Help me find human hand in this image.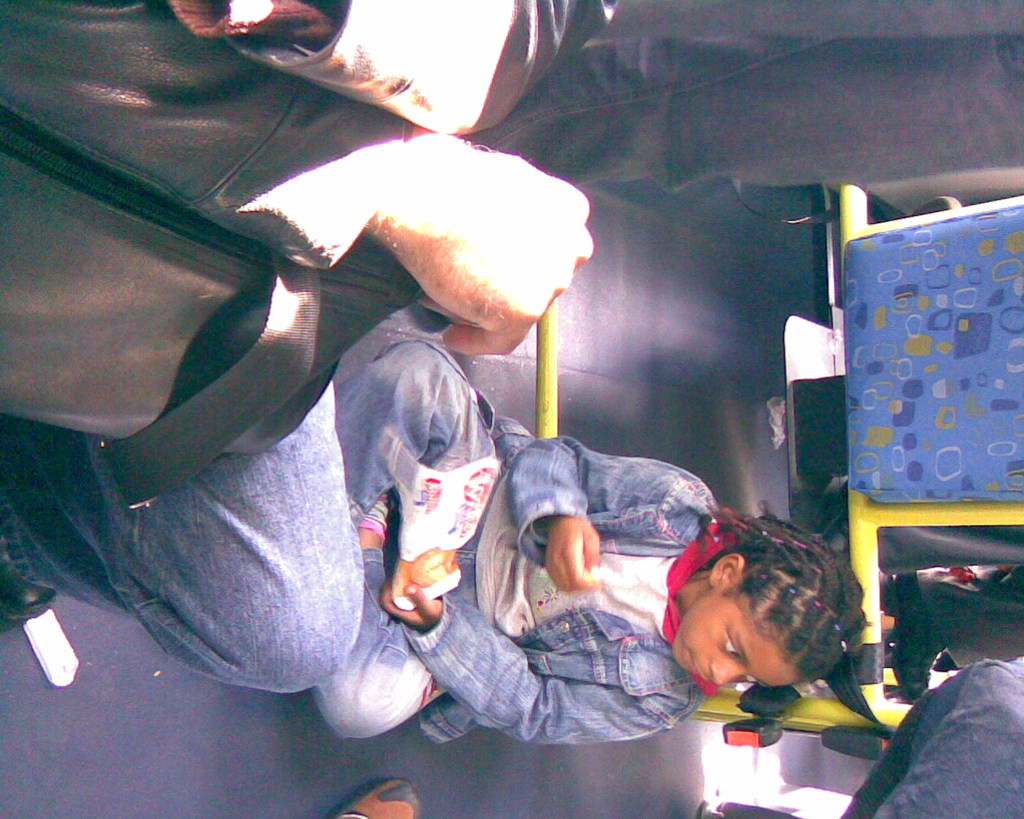
Found it: rect(380, 130, 598, 360).
